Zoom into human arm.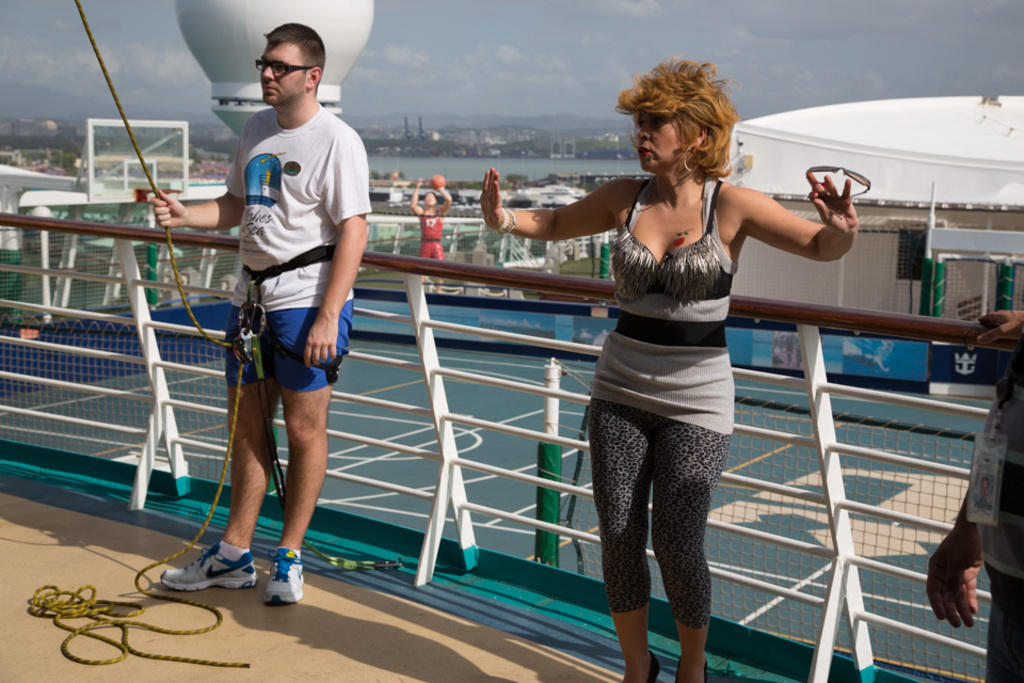
Zoom target: (149, 155, 243, 229).
